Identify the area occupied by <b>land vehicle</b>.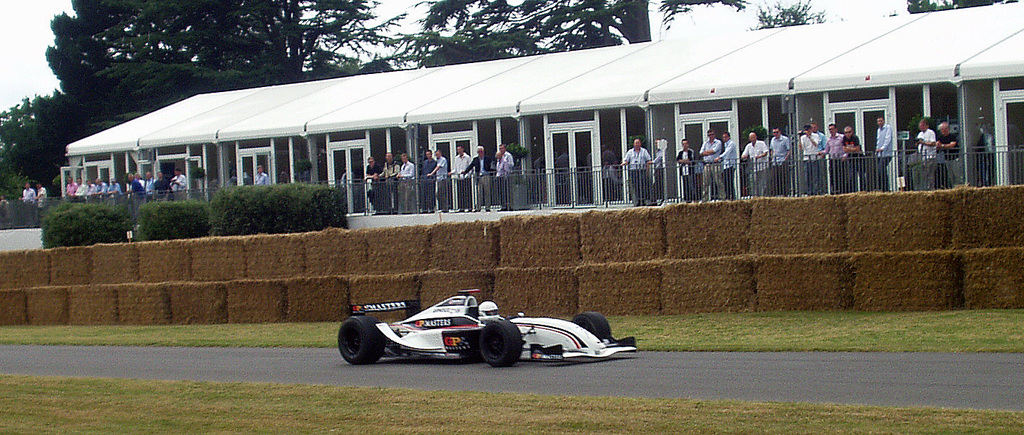
Area: <bbox>339, 287, 638, 365</bbox>.
